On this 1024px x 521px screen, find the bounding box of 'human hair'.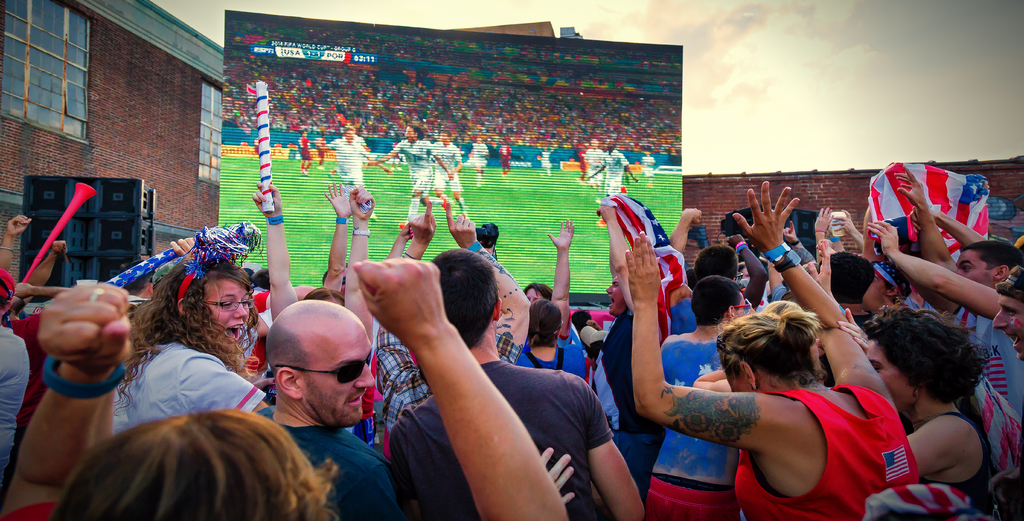
Bounding box: 692 248 736 278.
